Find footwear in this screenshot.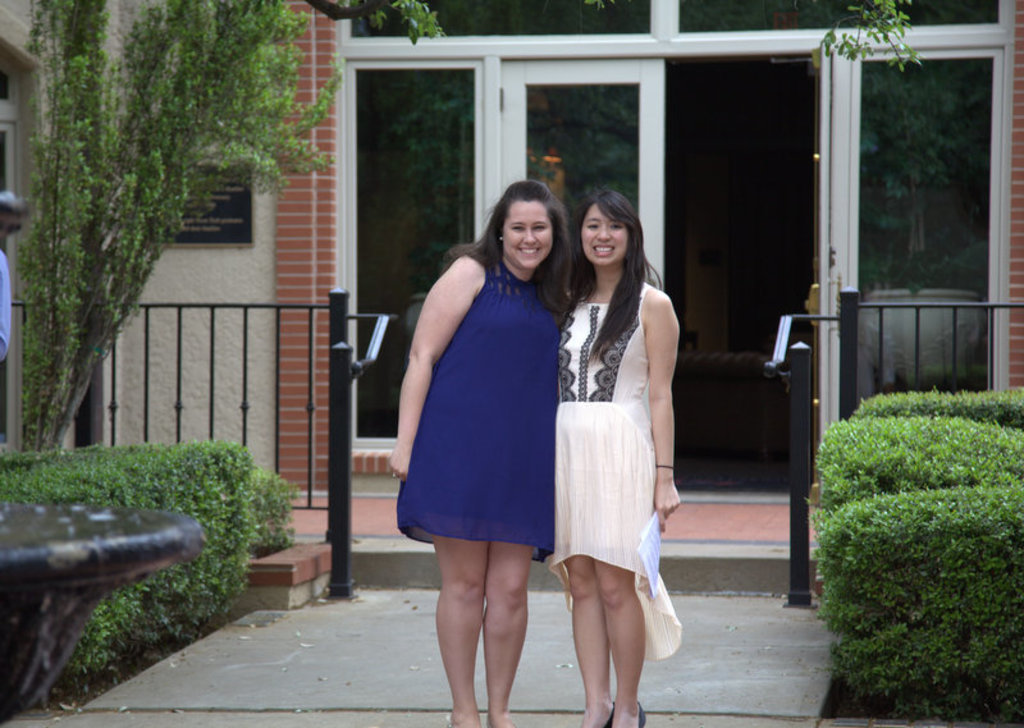
The bounding box for footwear is <bbox>600, 696, 620, 727</bbox>.
